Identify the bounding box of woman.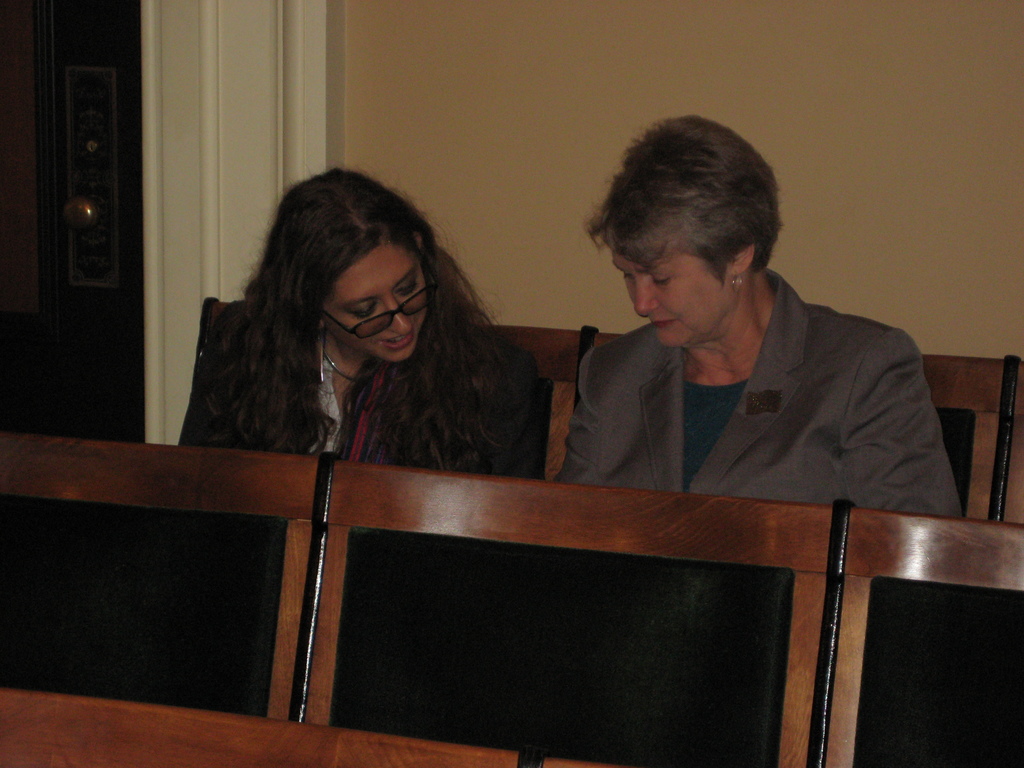
[left=180, top=166, right=546, bottom=472].
